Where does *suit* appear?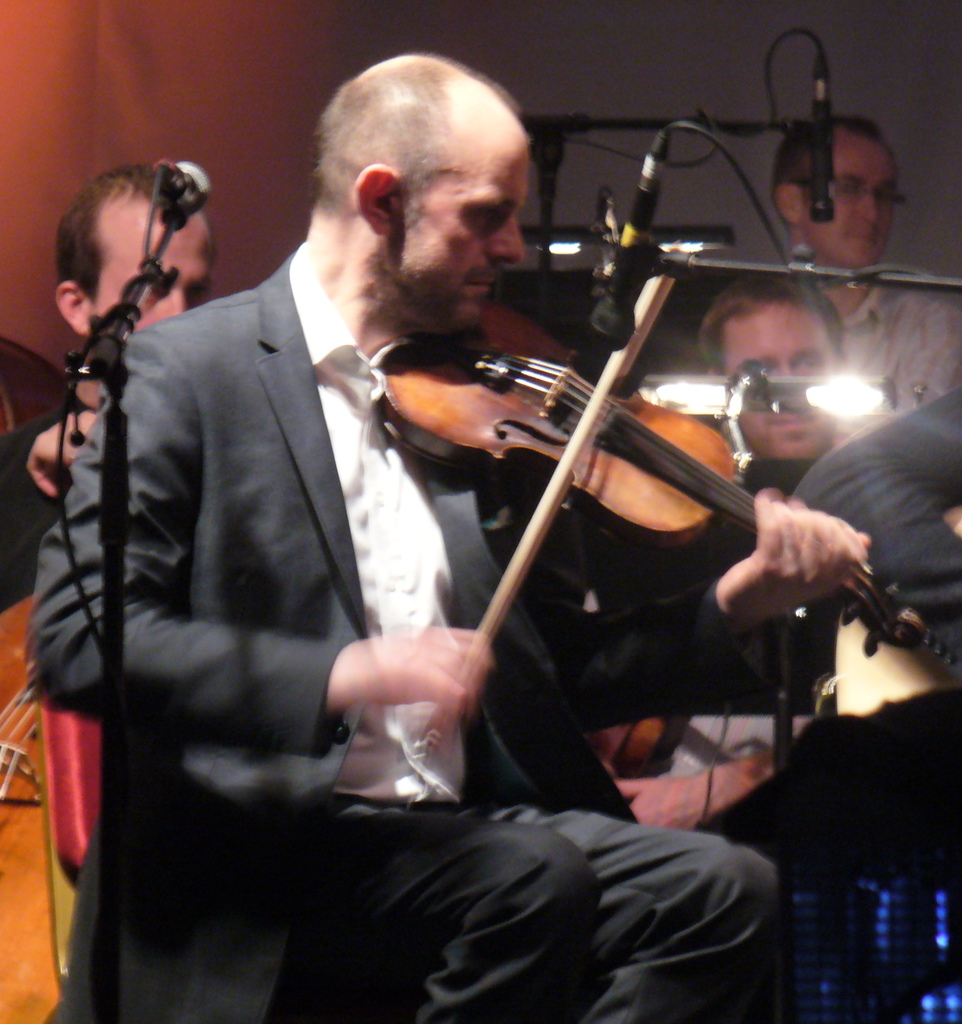
Appears at select_region(0, 399, 97, 609).
